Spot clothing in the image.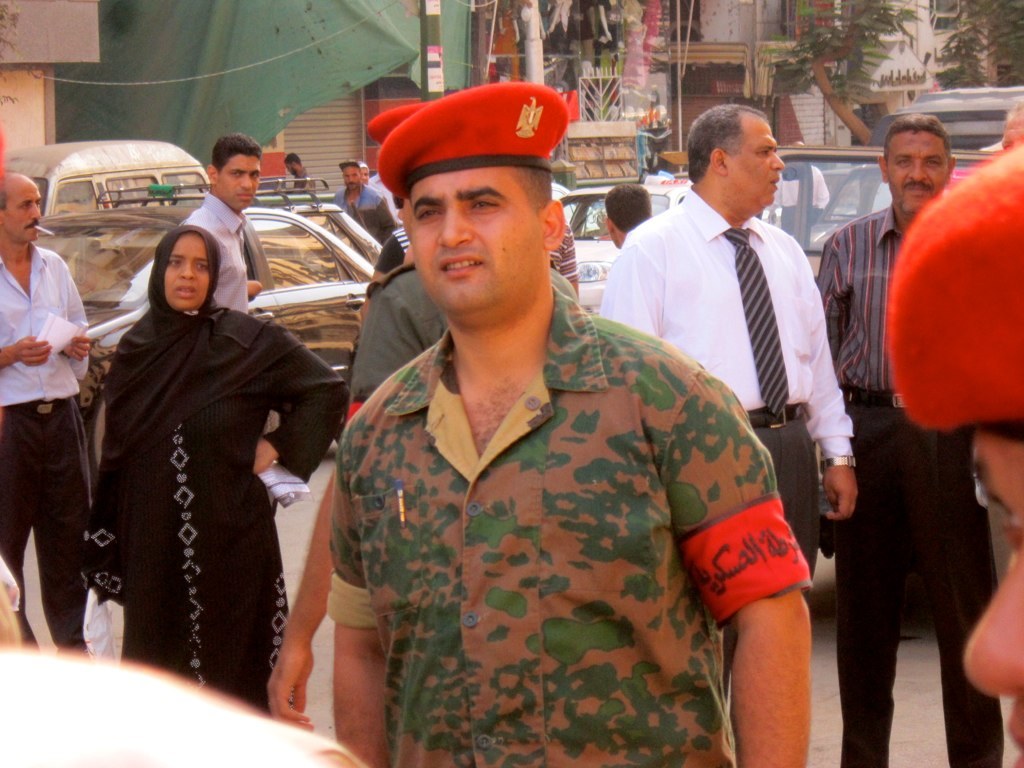
clothing found at 80/225/354/719.
